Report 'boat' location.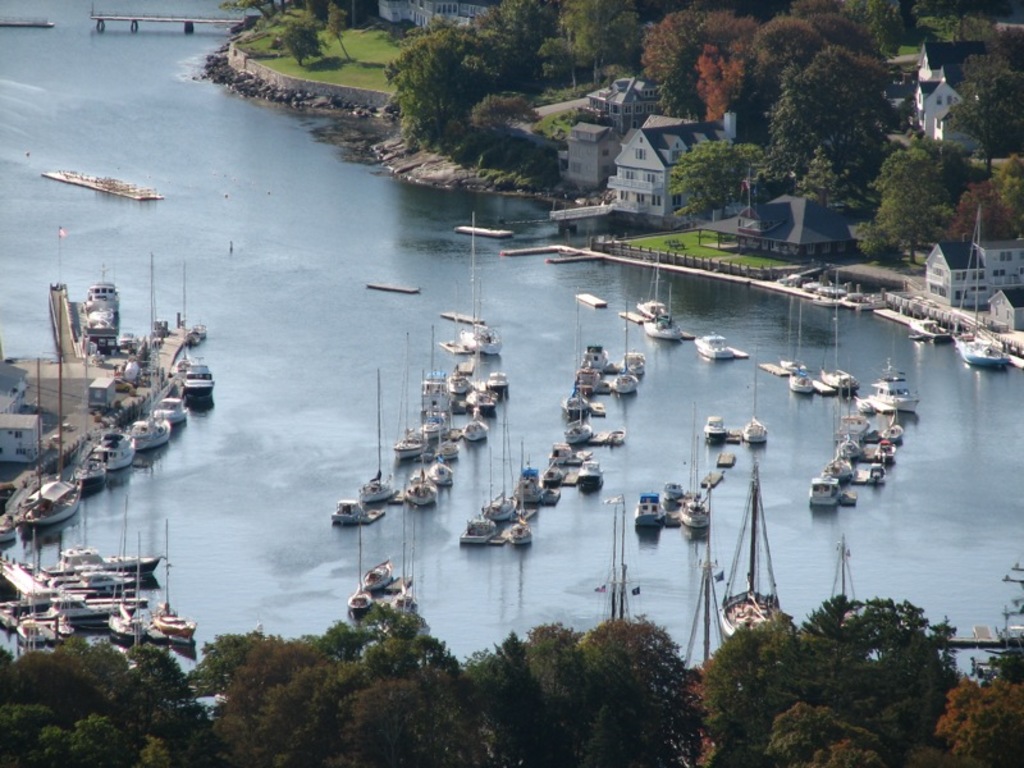
Report: (719,468,791,636).
